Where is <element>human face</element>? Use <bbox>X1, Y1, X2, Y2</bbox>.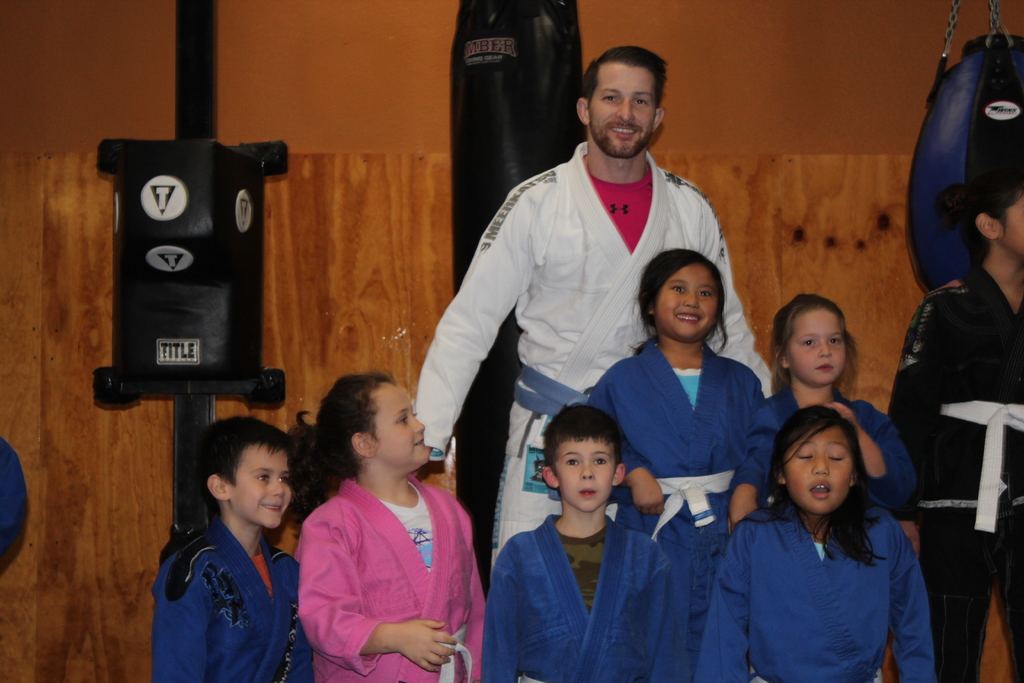
<bbox>550, 438, 619, 511</bbox>.
